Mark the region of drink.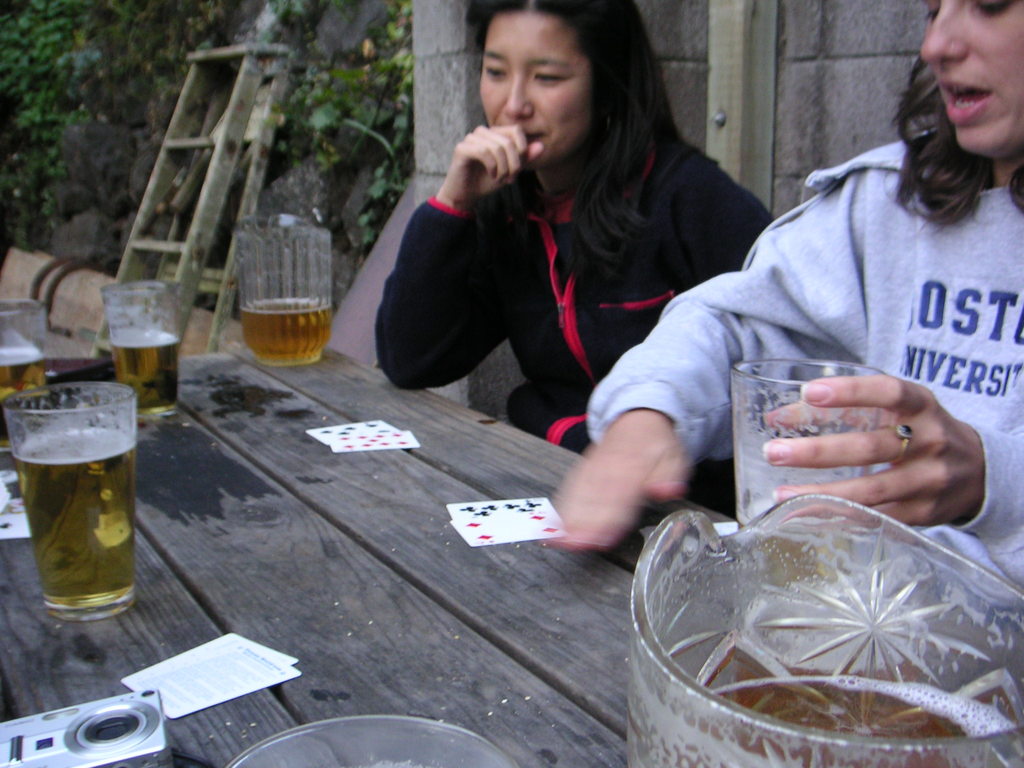
Region: rect(1, 352, 51, 445).
